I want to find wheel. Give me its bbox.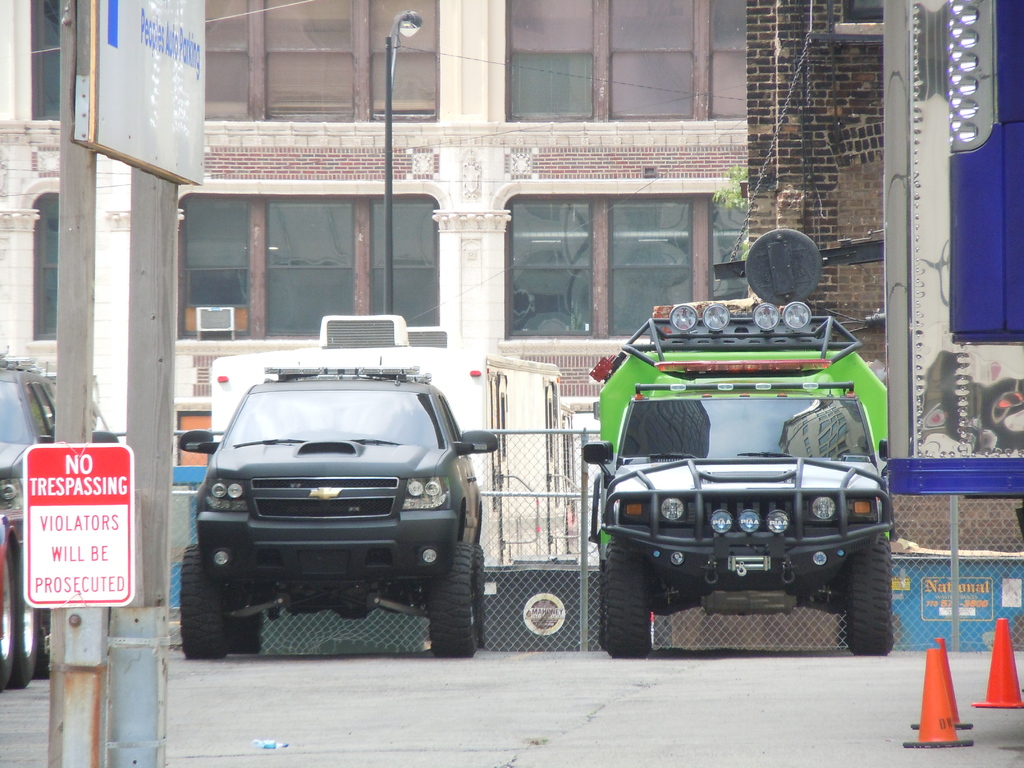
[x1=228, y1=609, x2=268, y2=664].
